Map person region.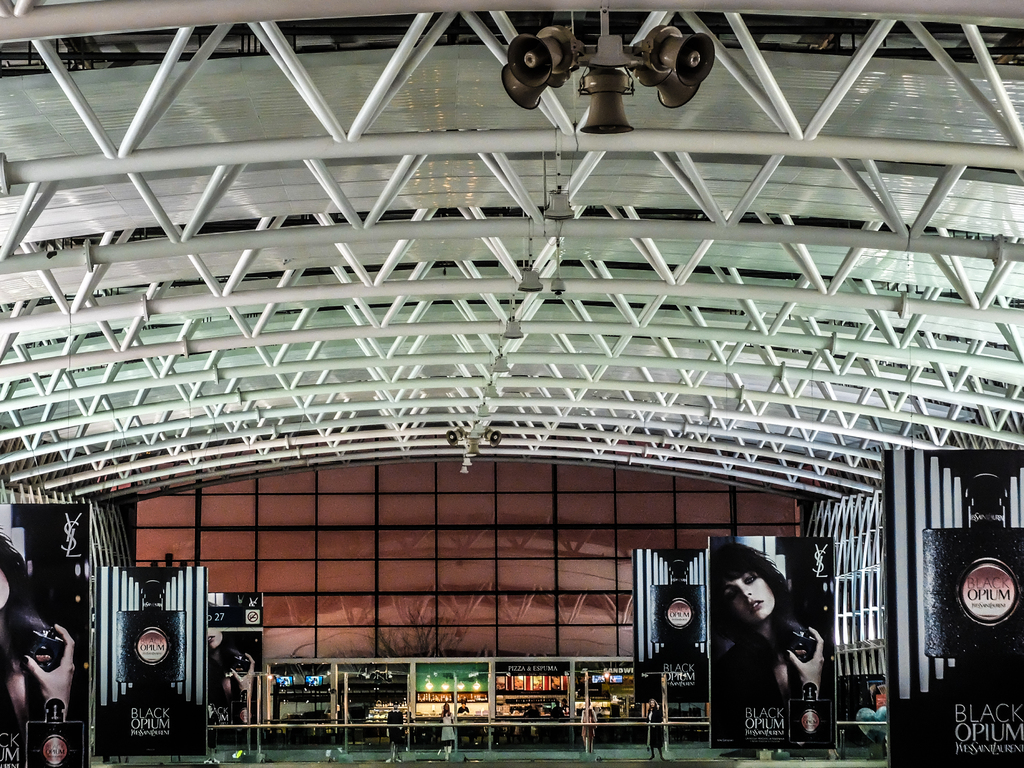
Mapped to {"left": 0, "top": 532, "right": 77, "bottom": 733}.
